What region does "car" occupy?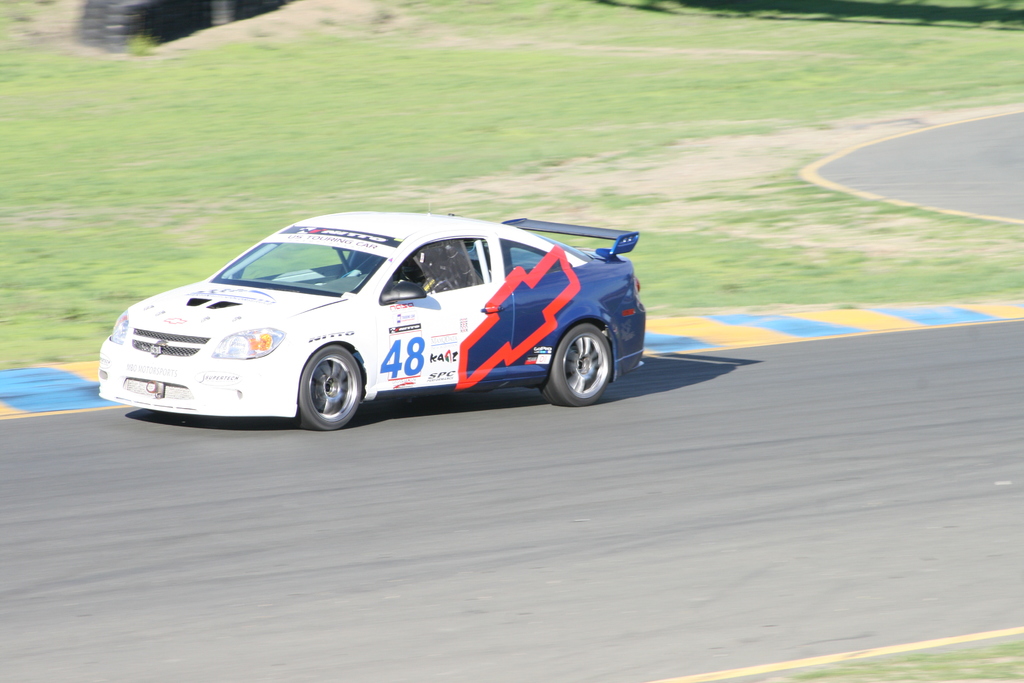
(90,208,662,435).
